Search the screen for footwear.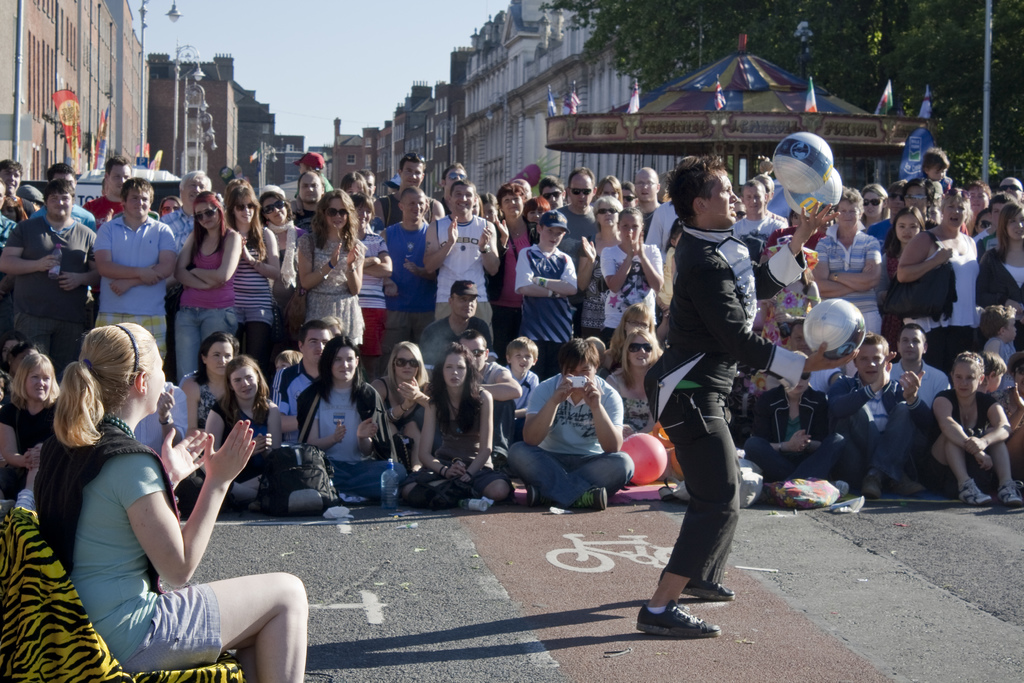
Found at left=858, top=475, right=881, bottom=498.
